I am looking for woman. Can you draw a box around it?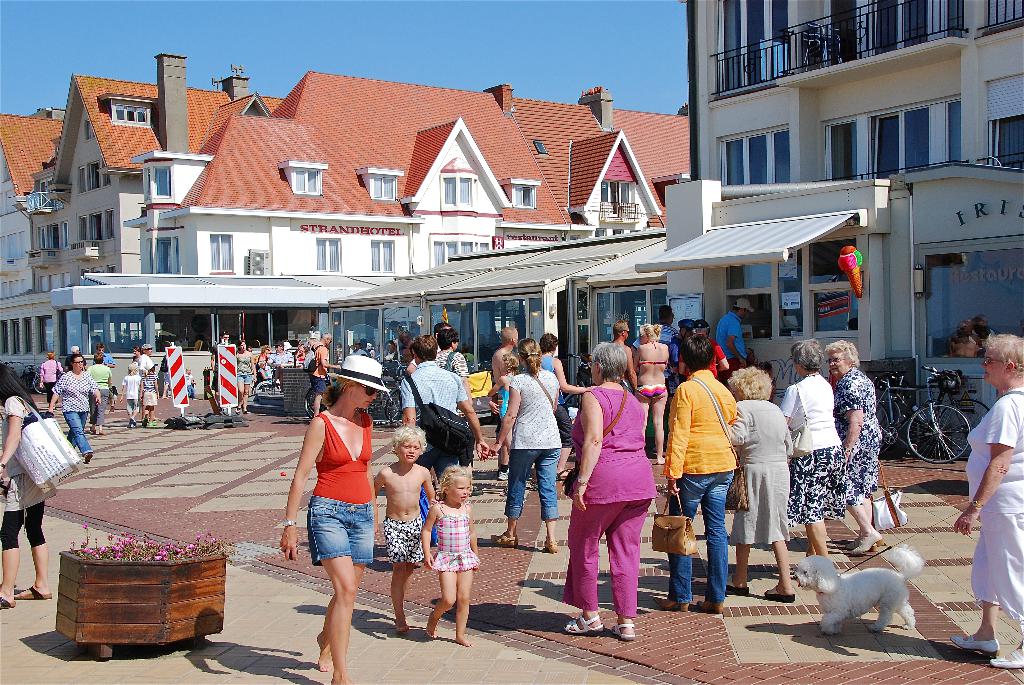
Sure, the bounding box is [235, 342, 259, 413].
